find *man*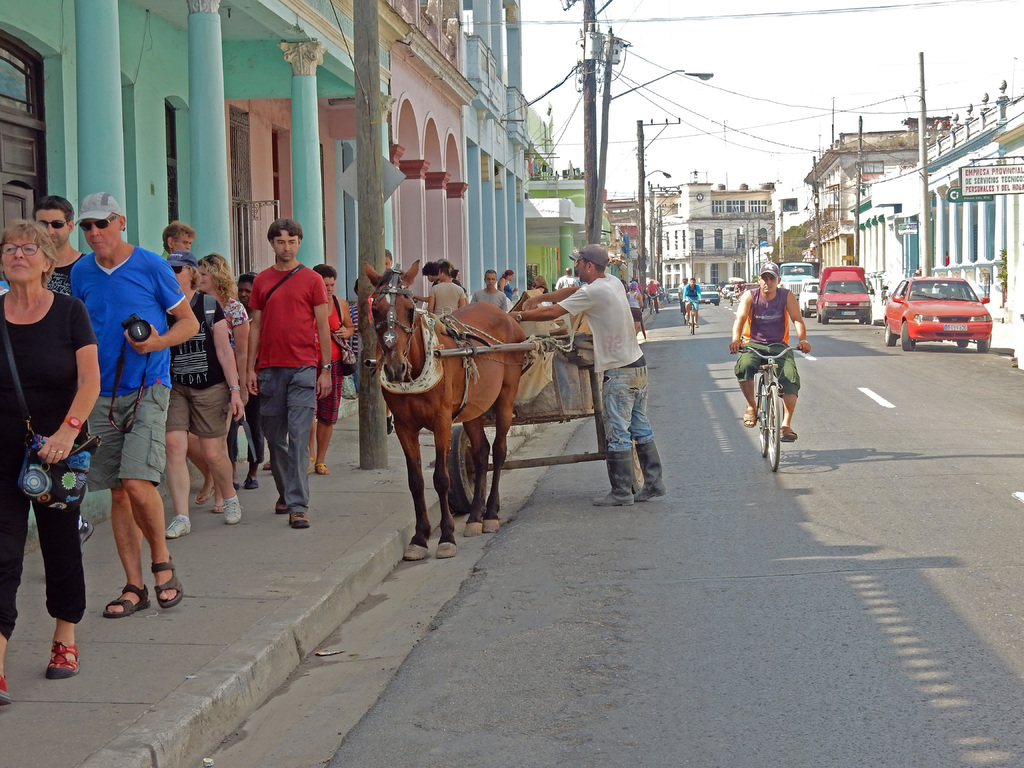
{"left": 157, "top": 220, "right": 198, "bottom": 258}
